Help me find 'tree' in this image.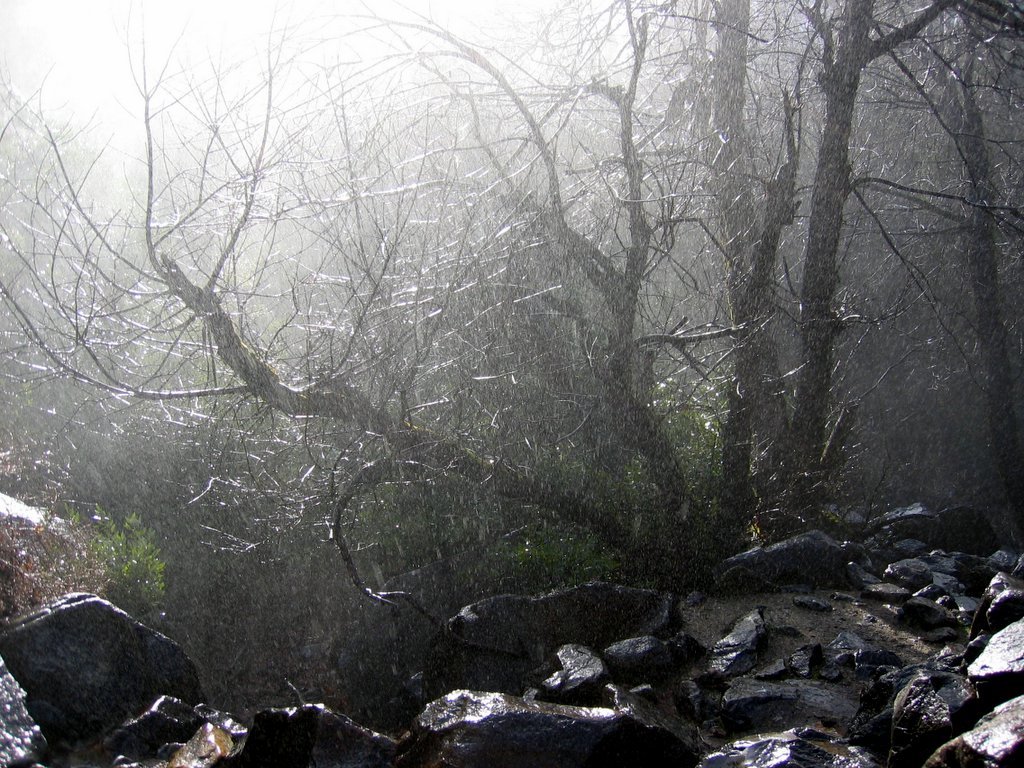
Found it: bbox(0, 0, 1023, 650).
